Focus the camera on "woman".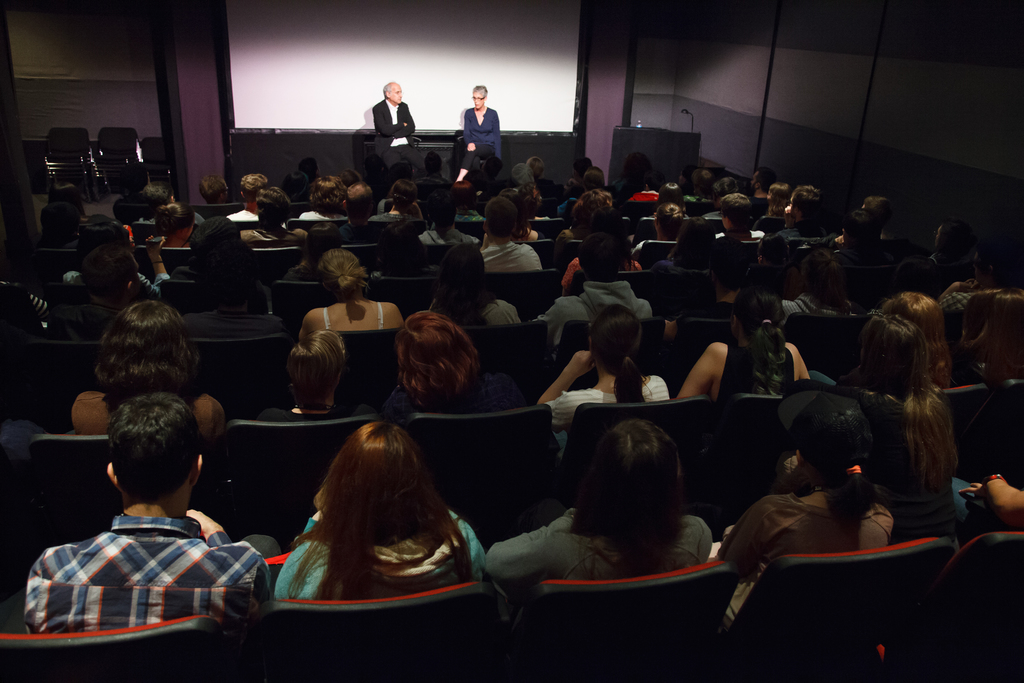
Focus region: x1=383, y1=306, x2=544, y2=411.
